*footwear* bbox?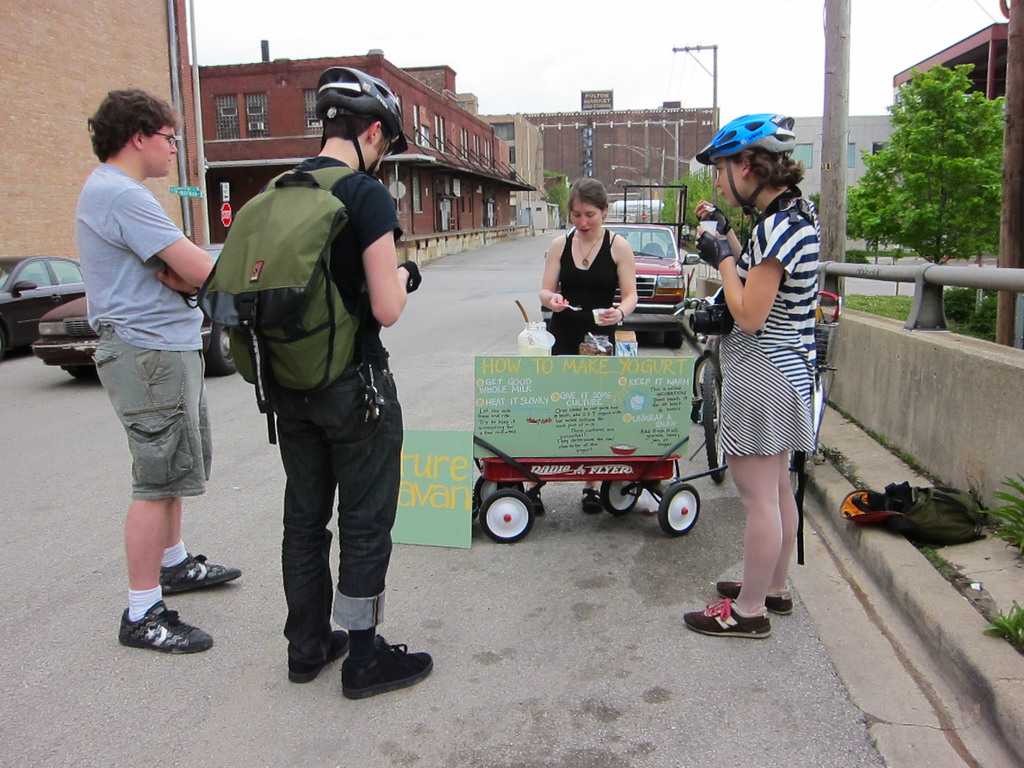
159:542:244:595
